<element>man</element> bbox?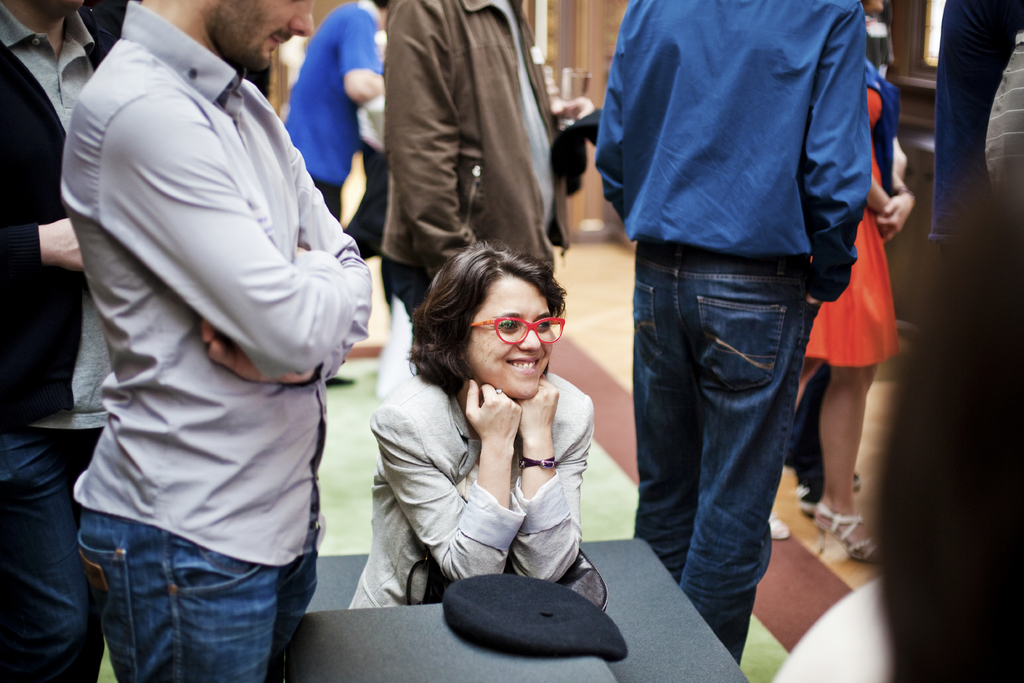
l=285, t=0, r=394, b=386
